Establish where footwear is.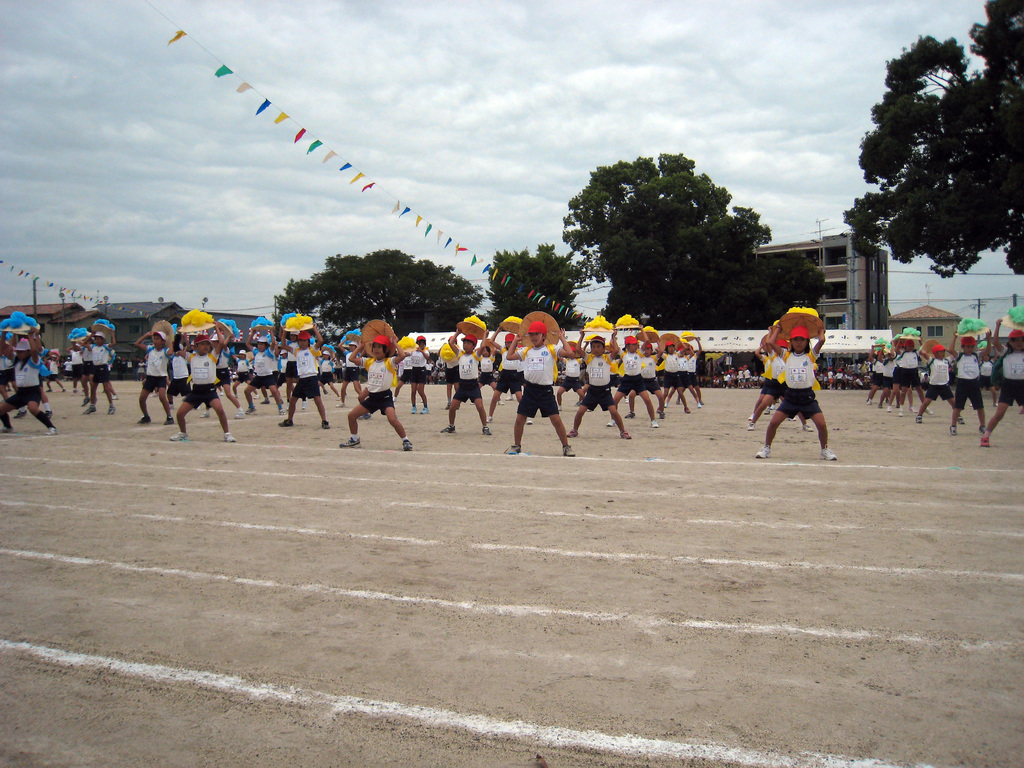
Established at Rect(647, 419, 662, 430).
